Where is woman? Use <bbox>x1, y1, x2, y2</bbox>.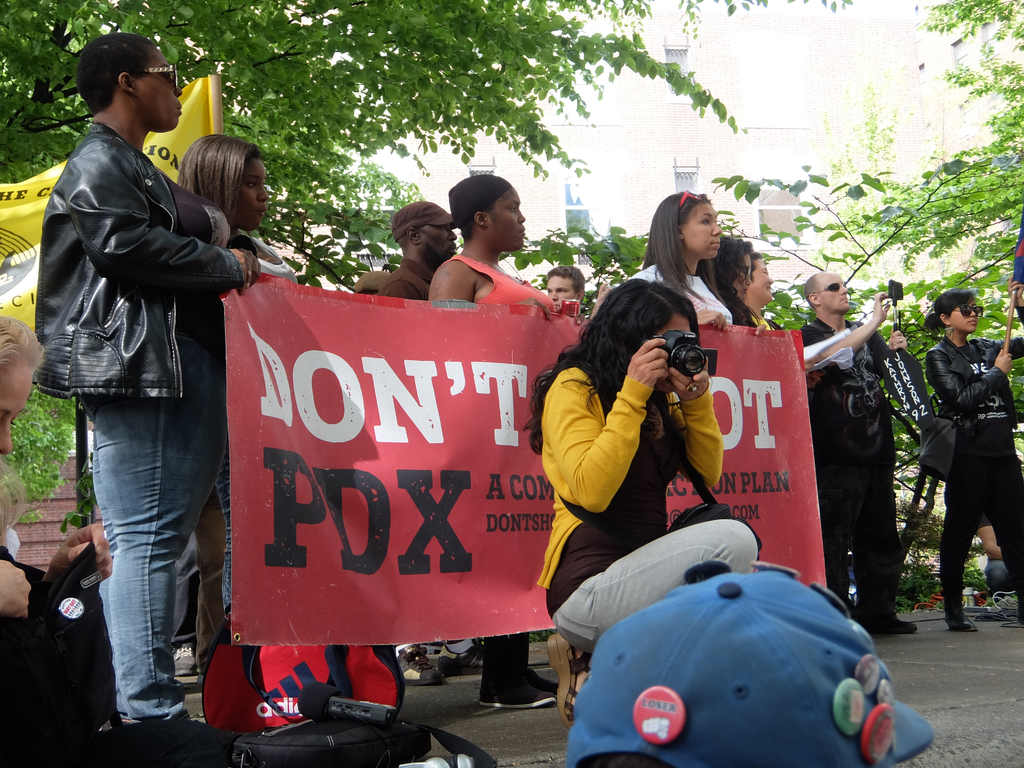
<bbox>0, 319, 118, 626</bbox>.
